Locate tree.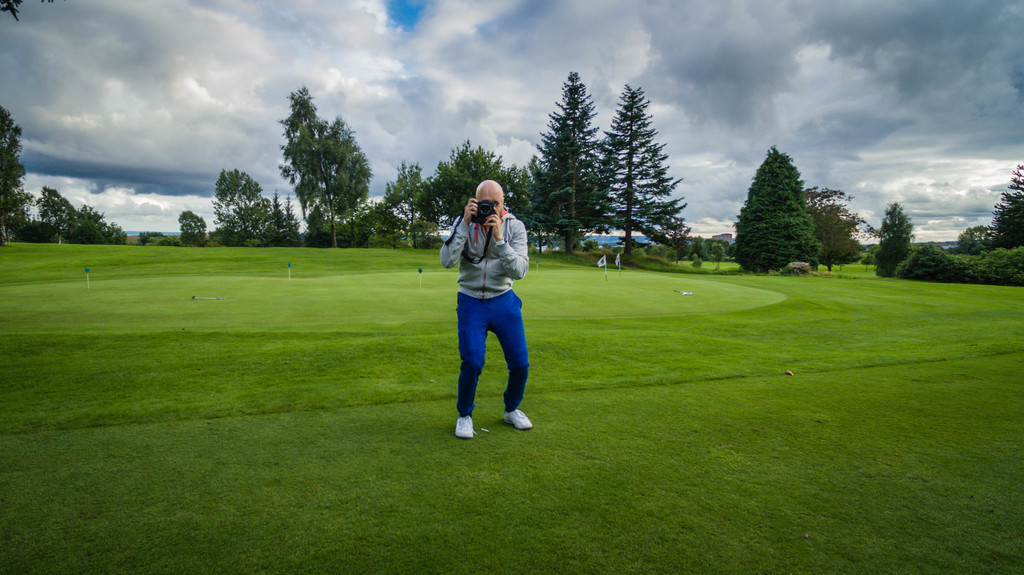
Bounding box: bbox(942, 165, 1021, 255).
